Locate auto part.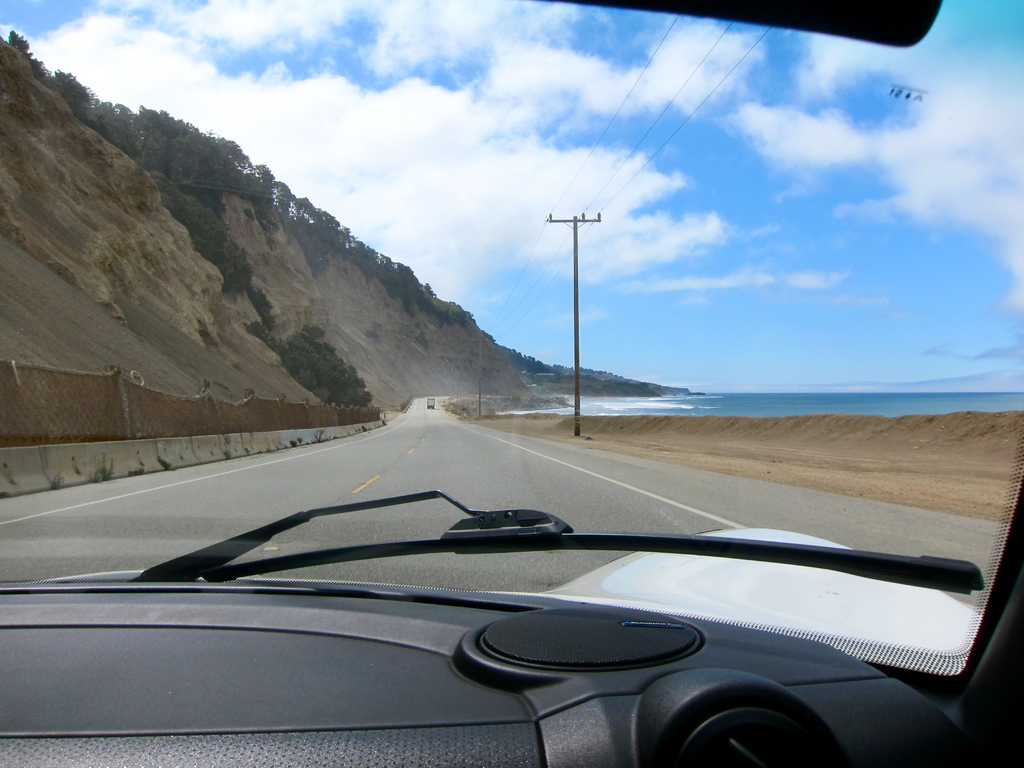
Bounding box: l=675, t=707, r=817, b=767.
